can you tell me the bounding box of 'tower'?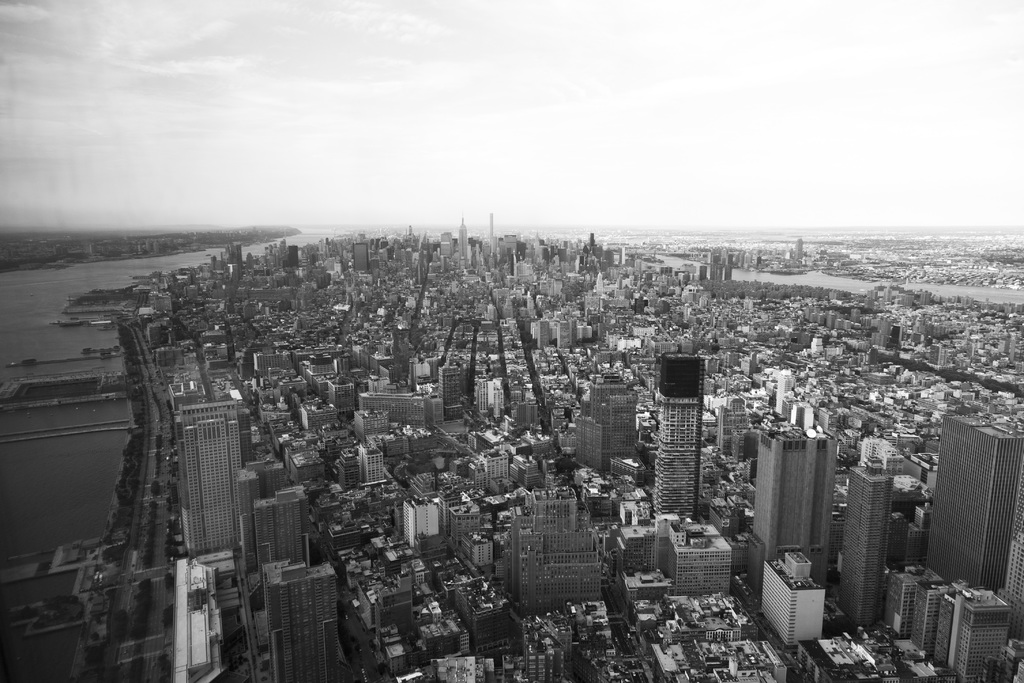
locate(927, 424, 1023, 590).
